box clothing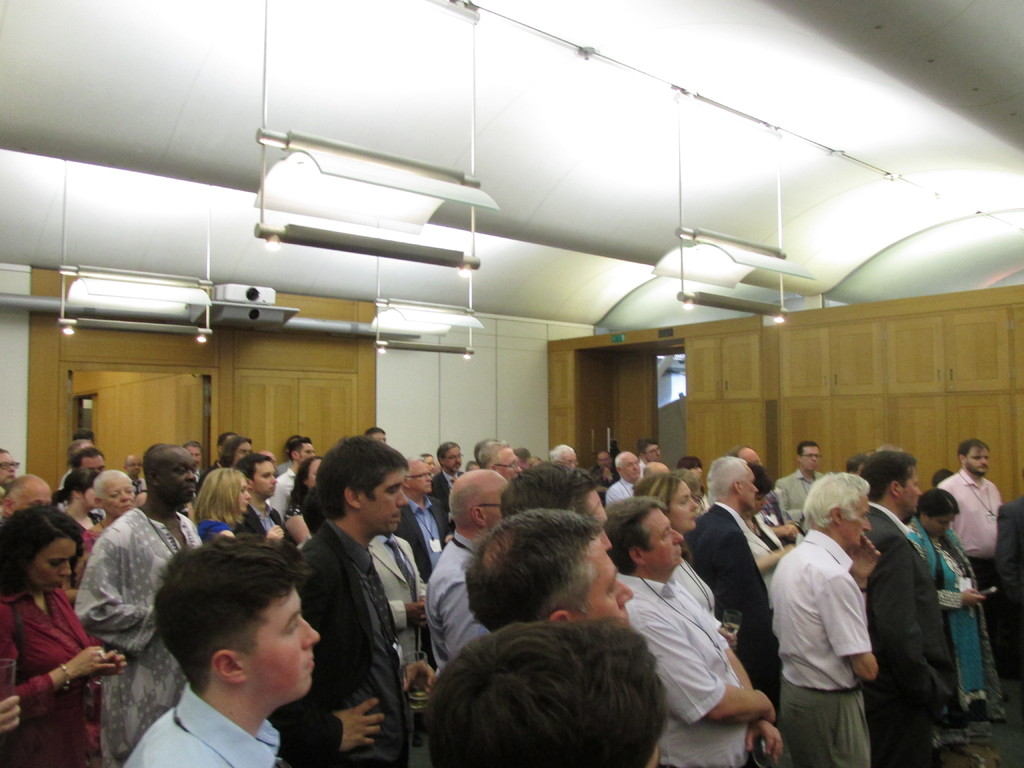
[0, 589, 93, 767]
